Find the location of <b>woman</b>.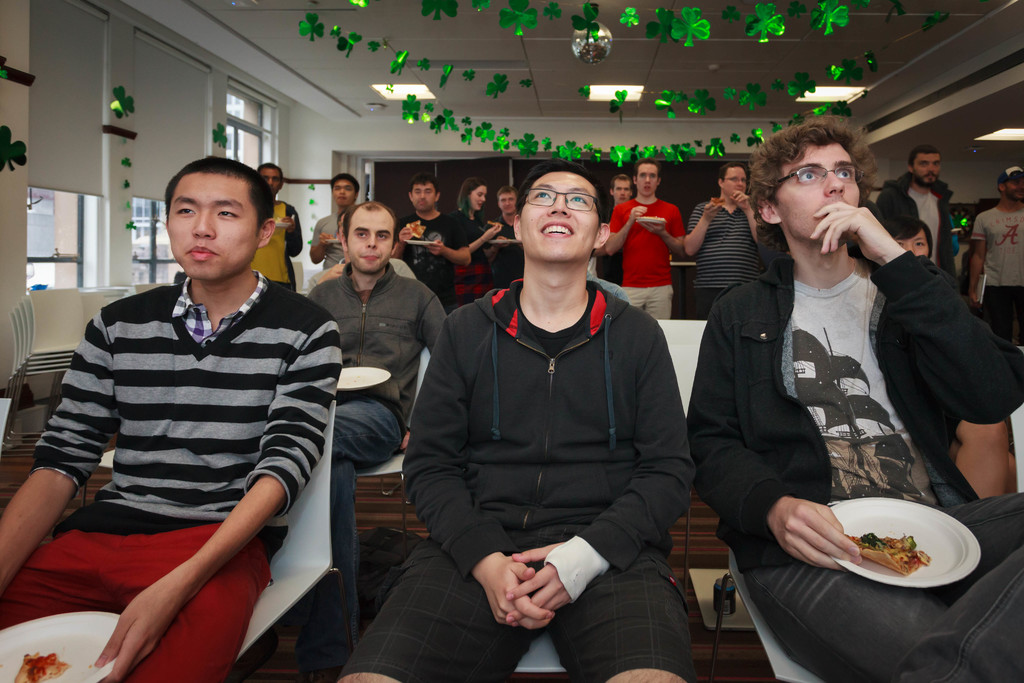
Location: 451:174:506:318.
